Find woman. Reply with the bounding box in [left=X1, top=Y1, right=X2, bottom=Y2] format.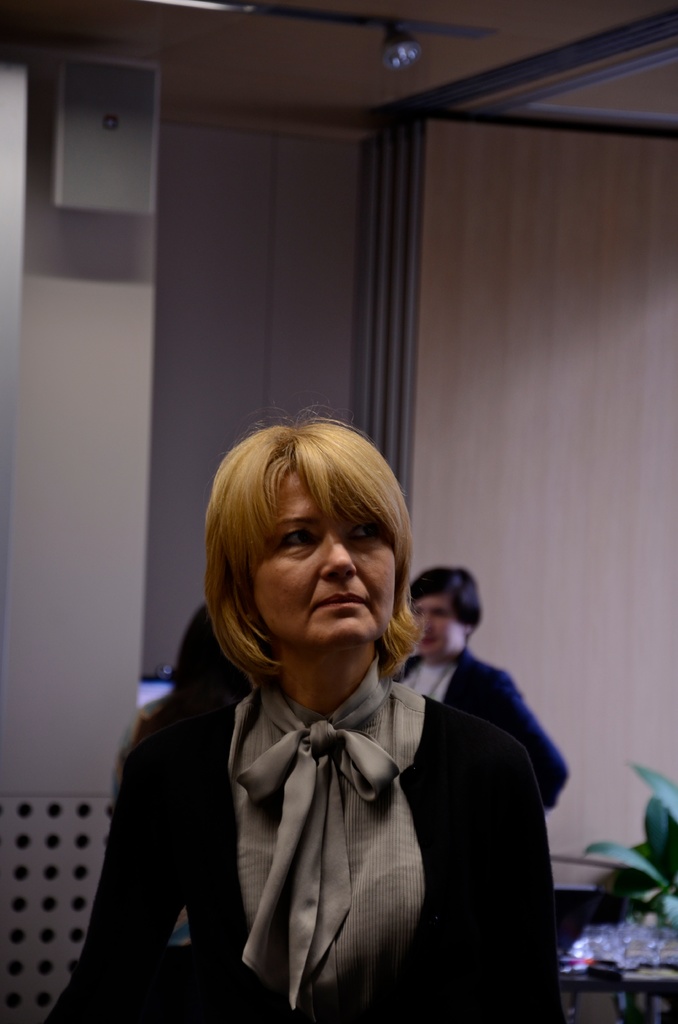
[left=389, top=564, right=569, bottom=809].
